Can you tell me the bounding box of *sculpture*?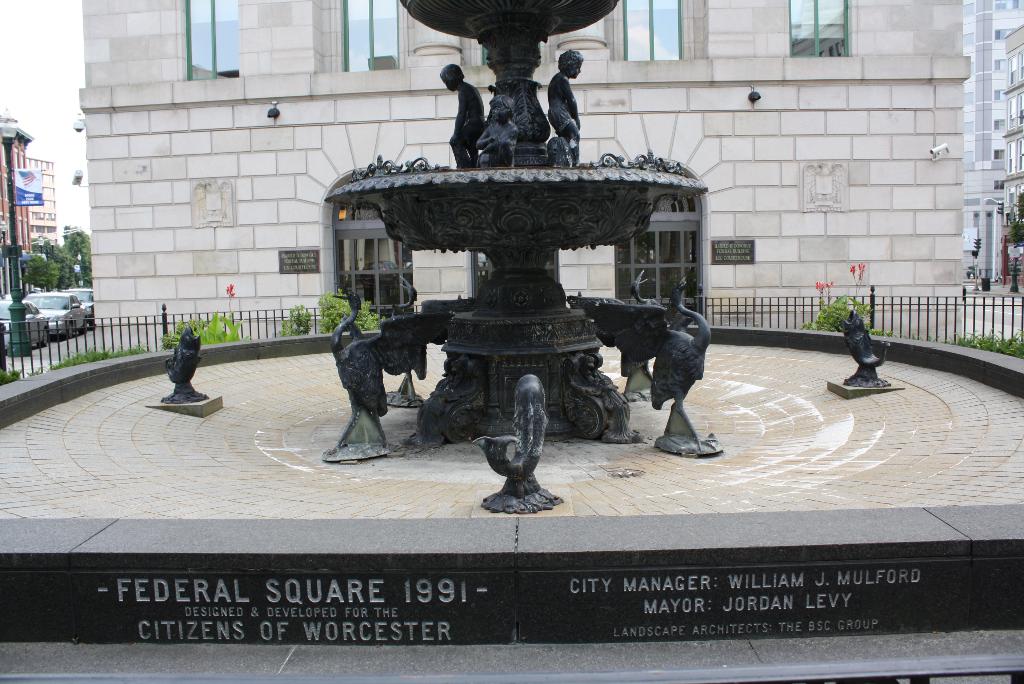
(475,97,517,164).
